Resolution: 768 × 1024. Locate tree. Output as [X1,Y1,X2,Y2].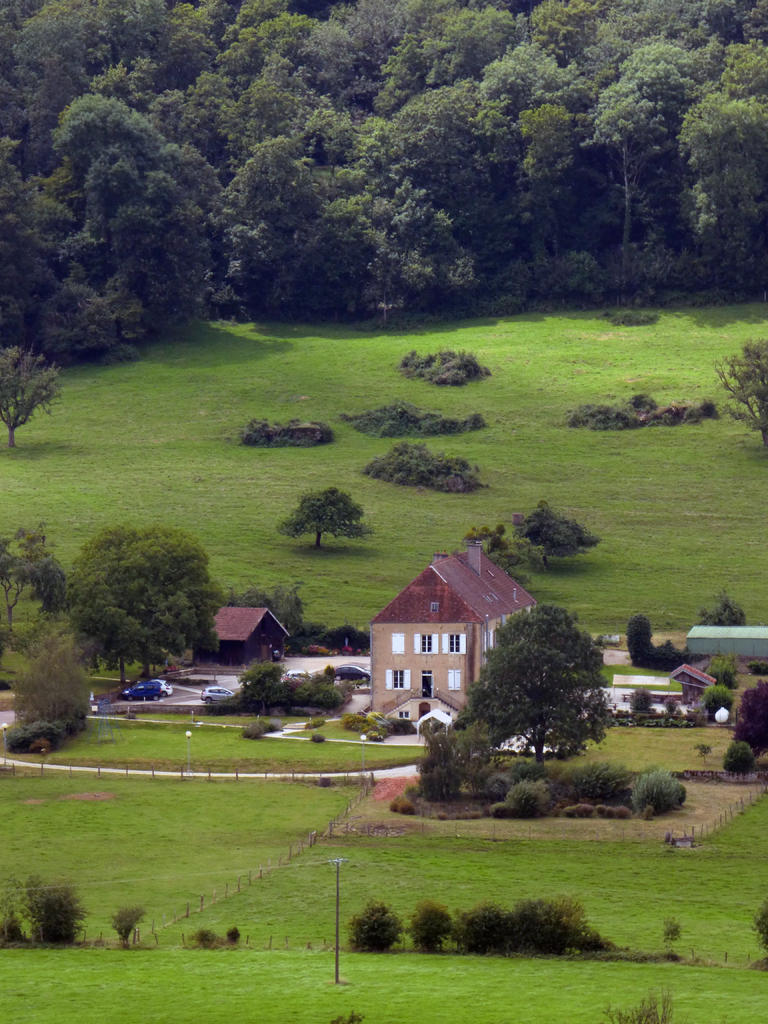
[278,482,374,547].
